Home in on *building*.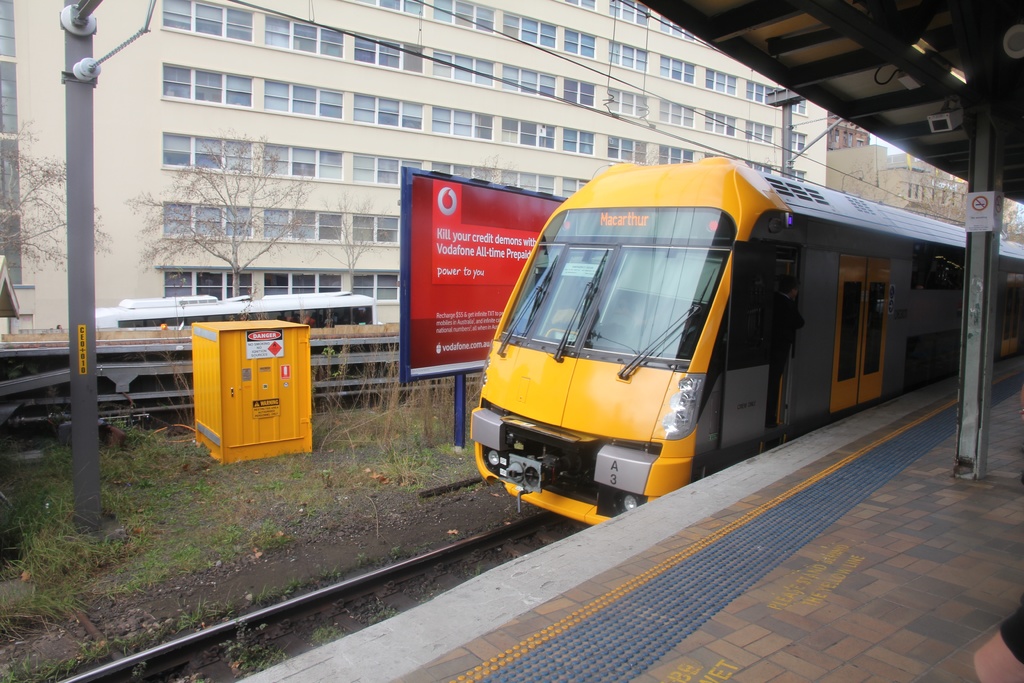
Homed in at (left=825, top=114, right=874, bottom=152).
